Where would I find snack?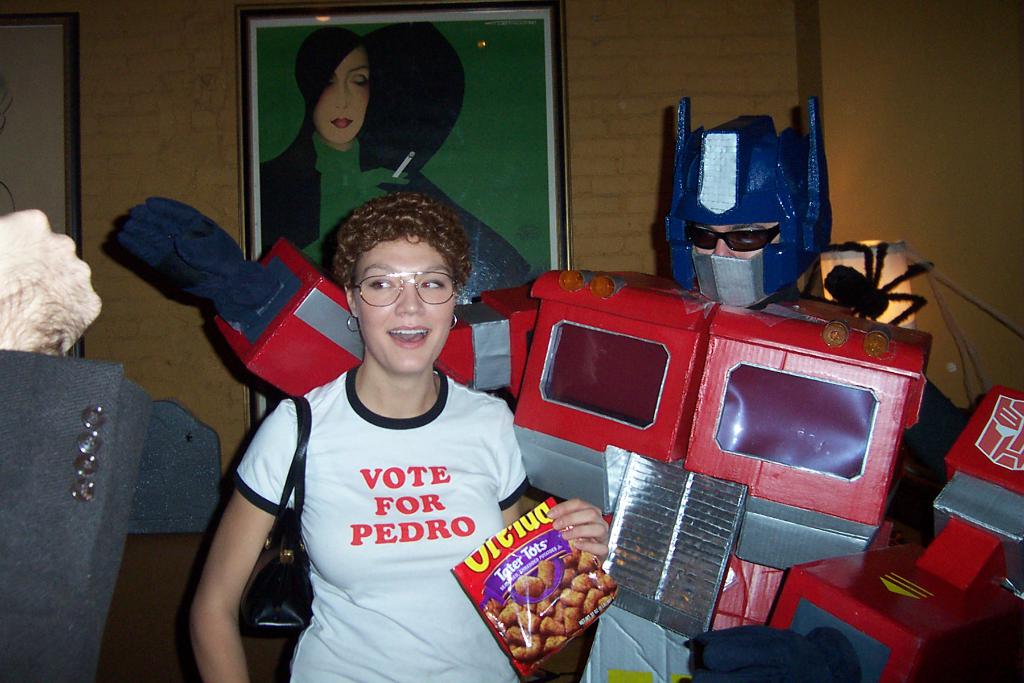
At BBox(482, 533, 620, 668).
